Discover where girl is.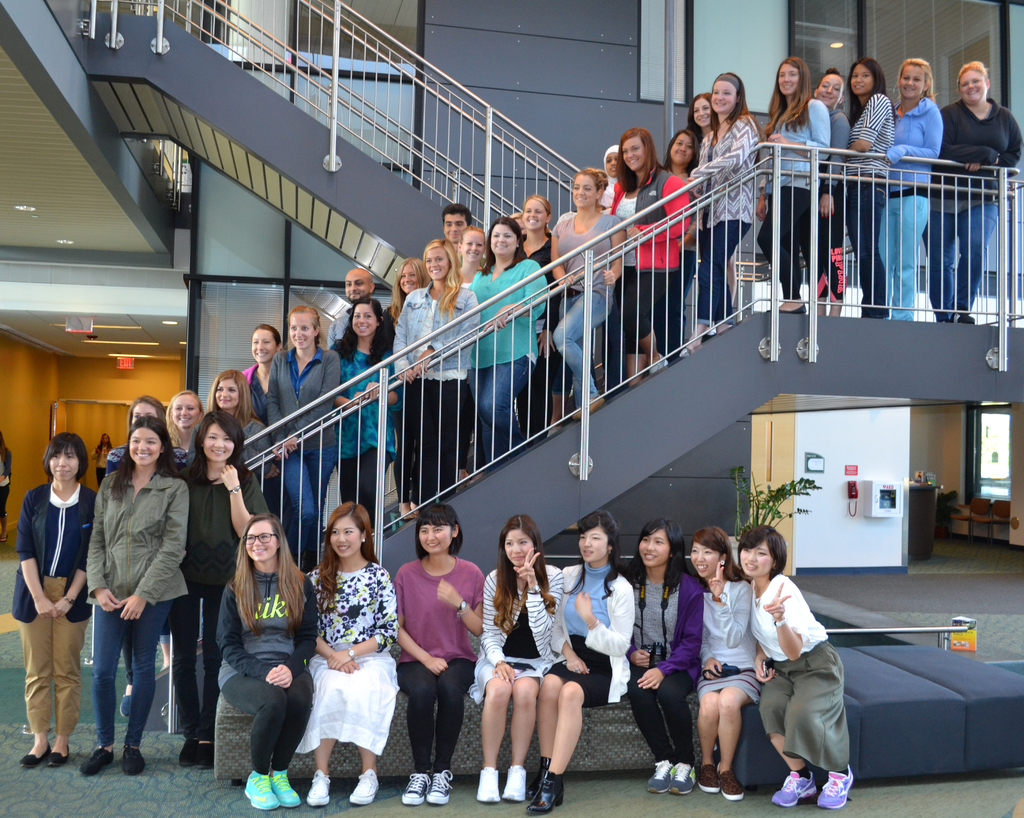
Discovered at left=207, top=517, right=319, bottom=810.
